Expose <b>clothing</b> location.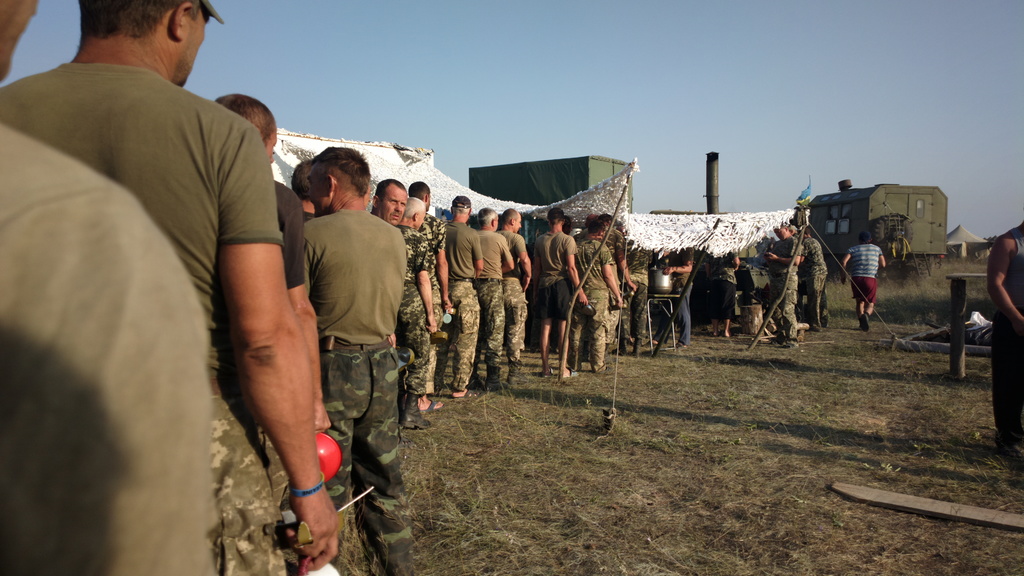
Exposed at x1=488 y1=229 x2=530 y2=373.
